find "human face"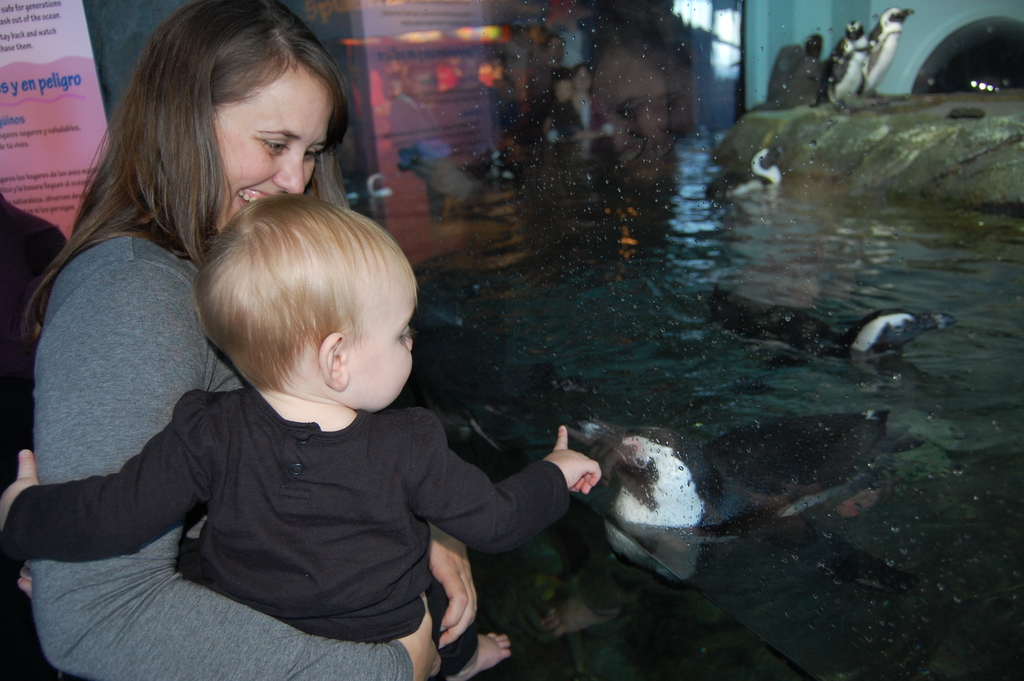
x1=215 y1=70 x2=333 y2=234
